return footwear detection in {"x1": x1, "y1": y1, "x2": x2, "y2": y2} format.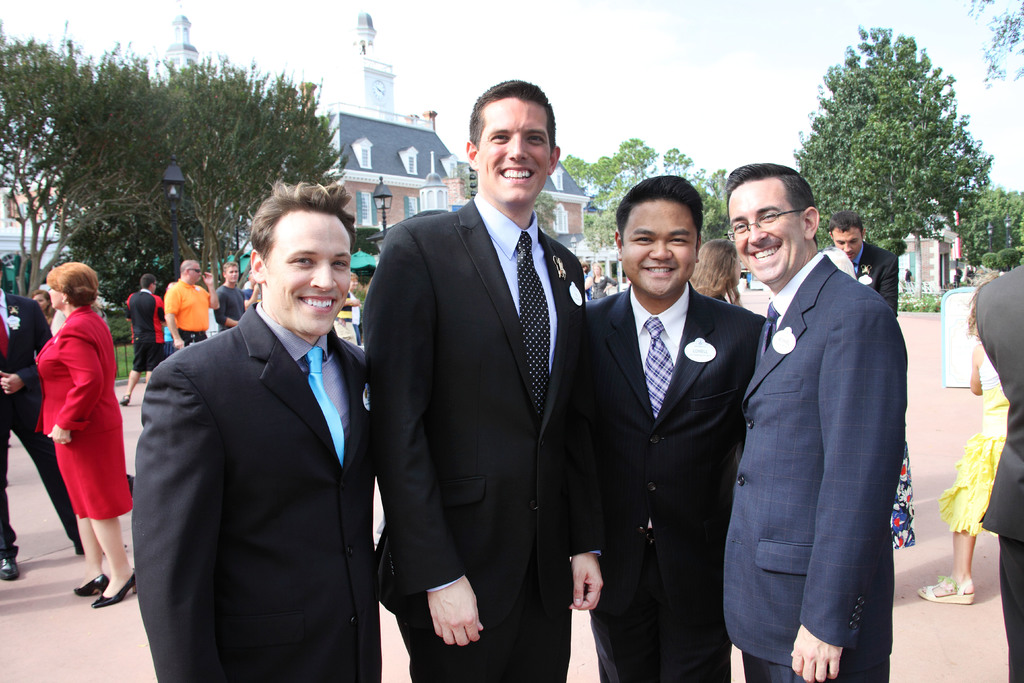
{"x1": 75, "y1": 572, "x2": 109, "y2": 595}.
